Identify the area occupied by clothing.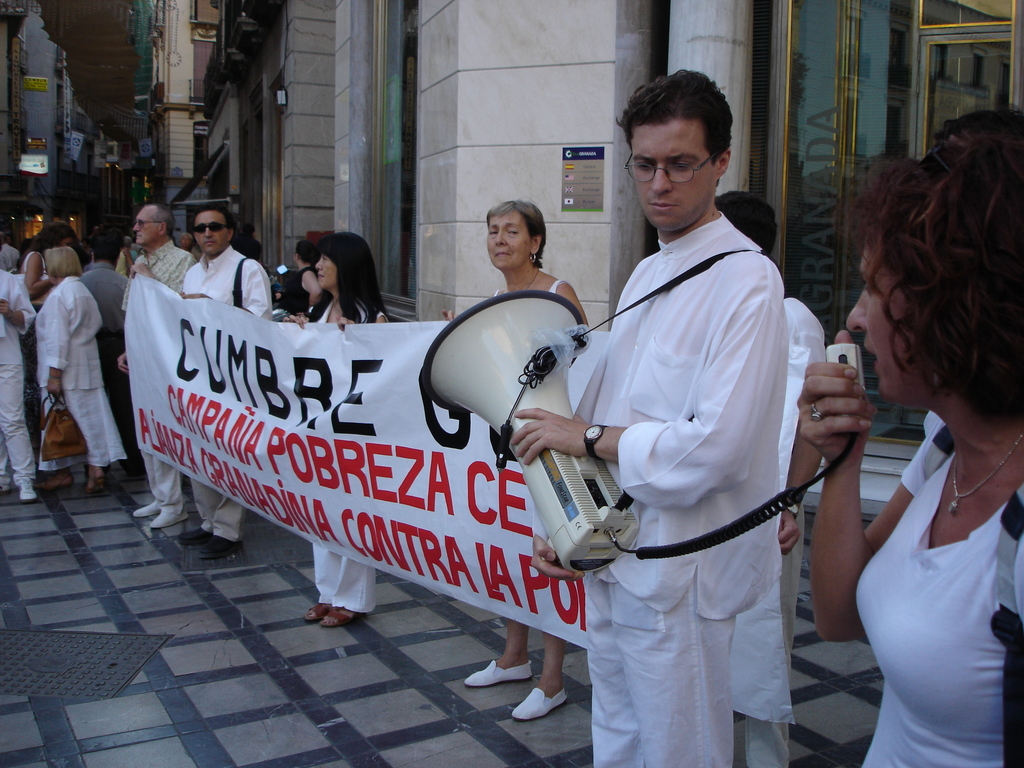
Area: (x1=27, y1=273, x2=122, y2=477).
